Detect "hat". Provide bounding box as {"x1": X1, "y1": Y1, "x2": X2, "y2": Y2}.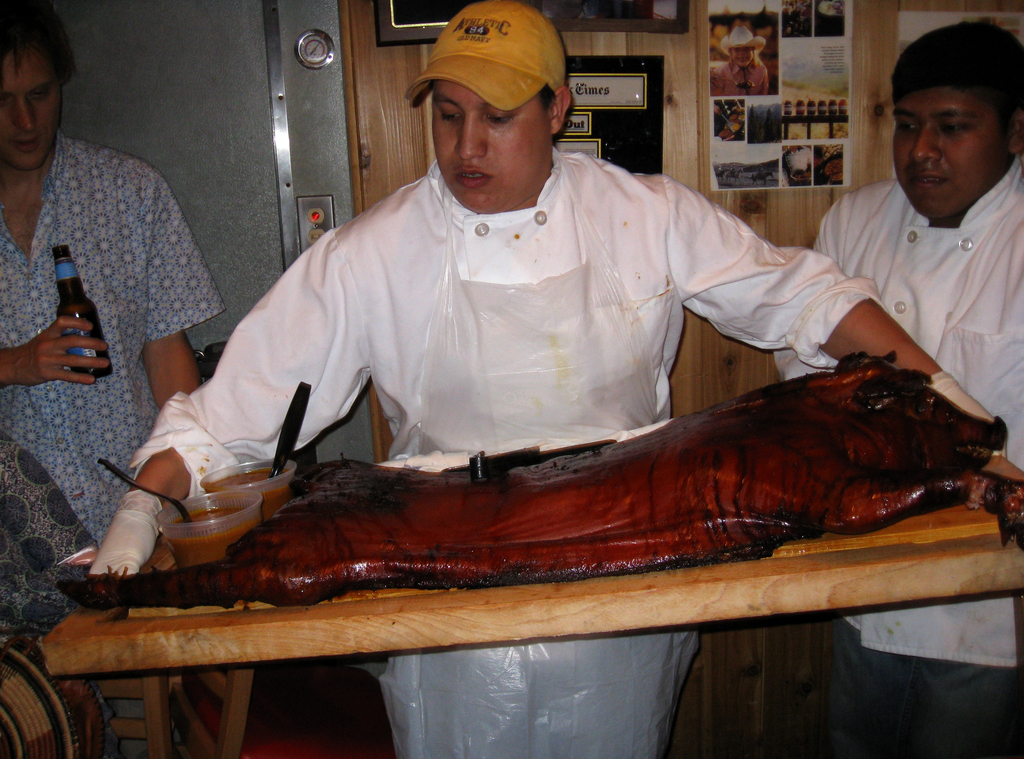
{"x1": 404, "y1": 0, "x2": 570, "y2": 109}.
